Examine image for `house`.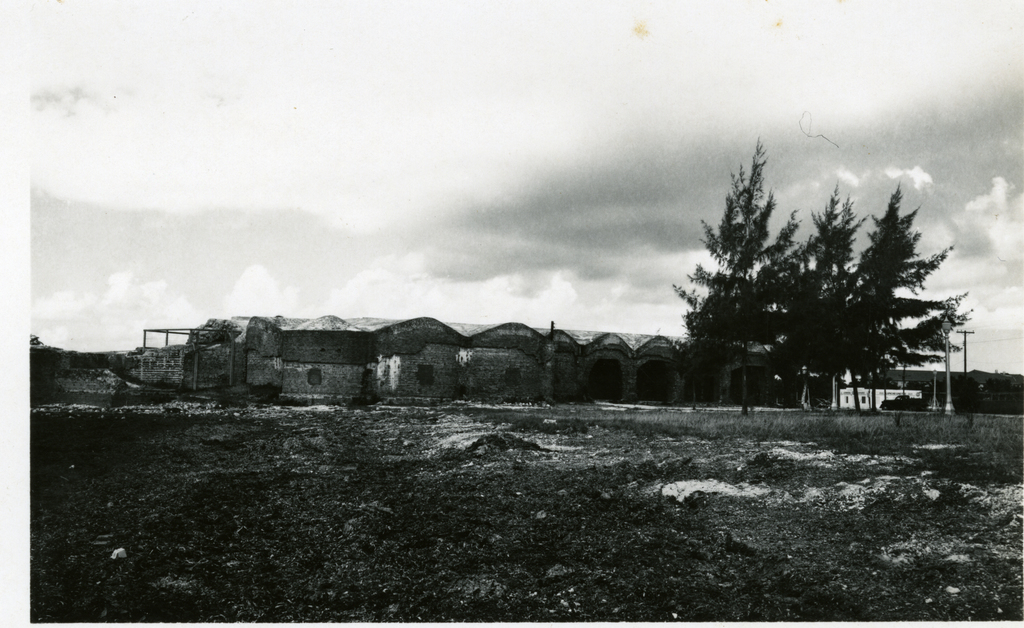
Examination result: box(199, 313, 246, 398).
